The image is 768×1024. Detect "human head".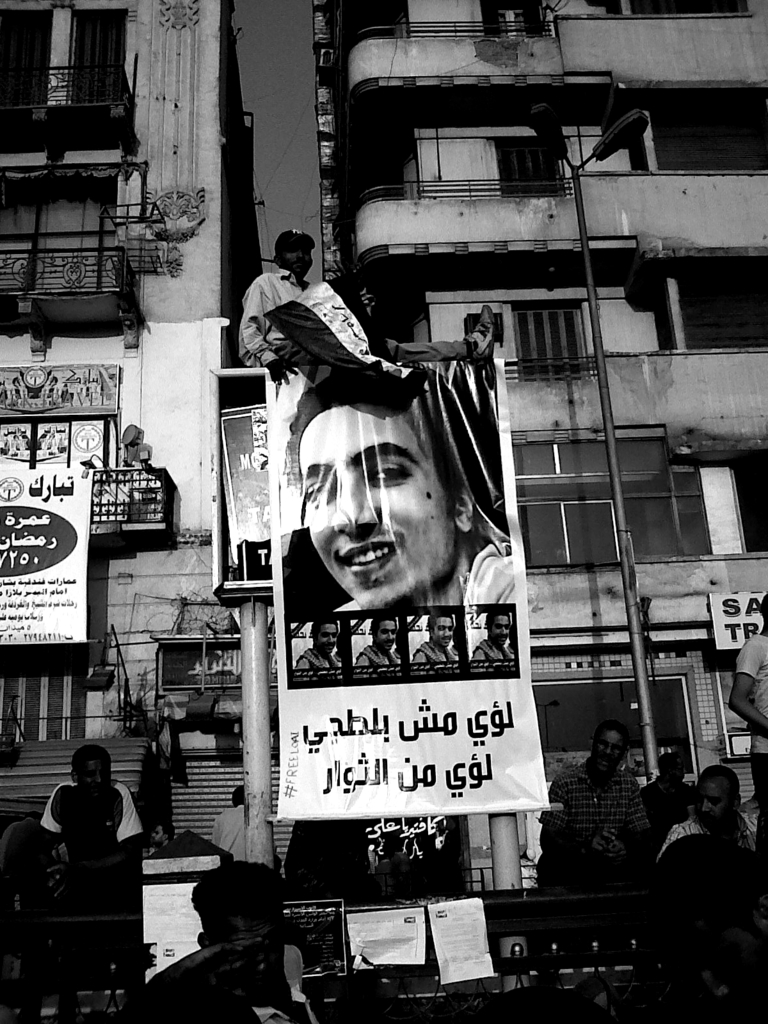
Detection: bbox(595, 724, 630, 774).
